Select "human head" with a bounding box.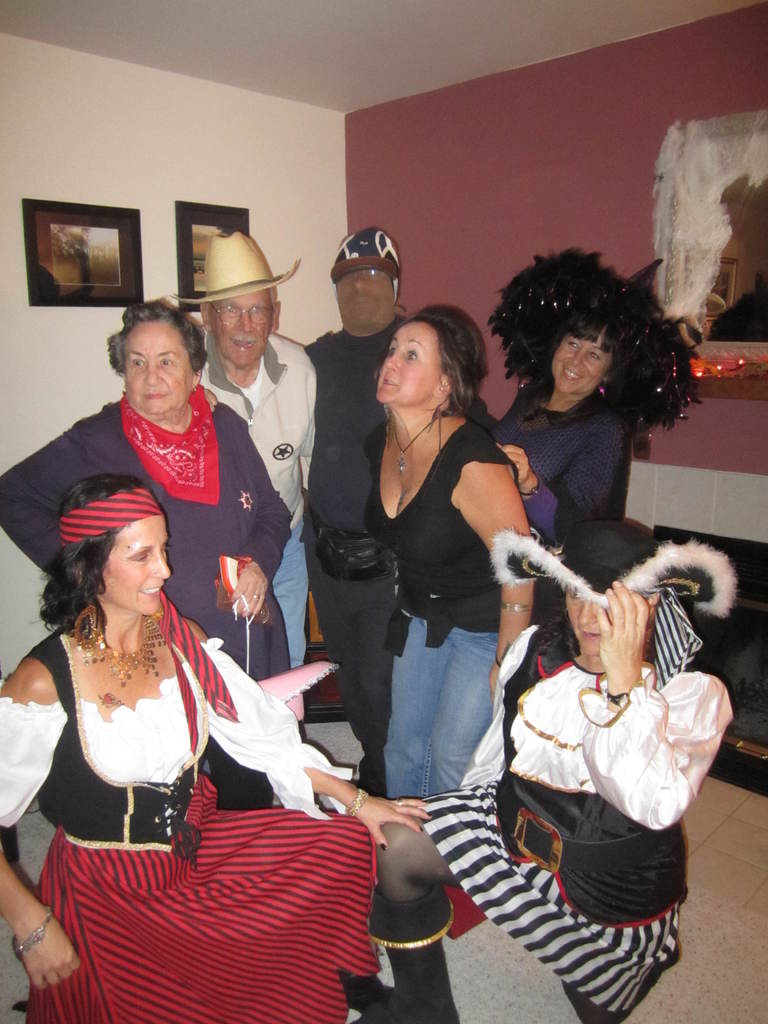
57 477 176 620.
